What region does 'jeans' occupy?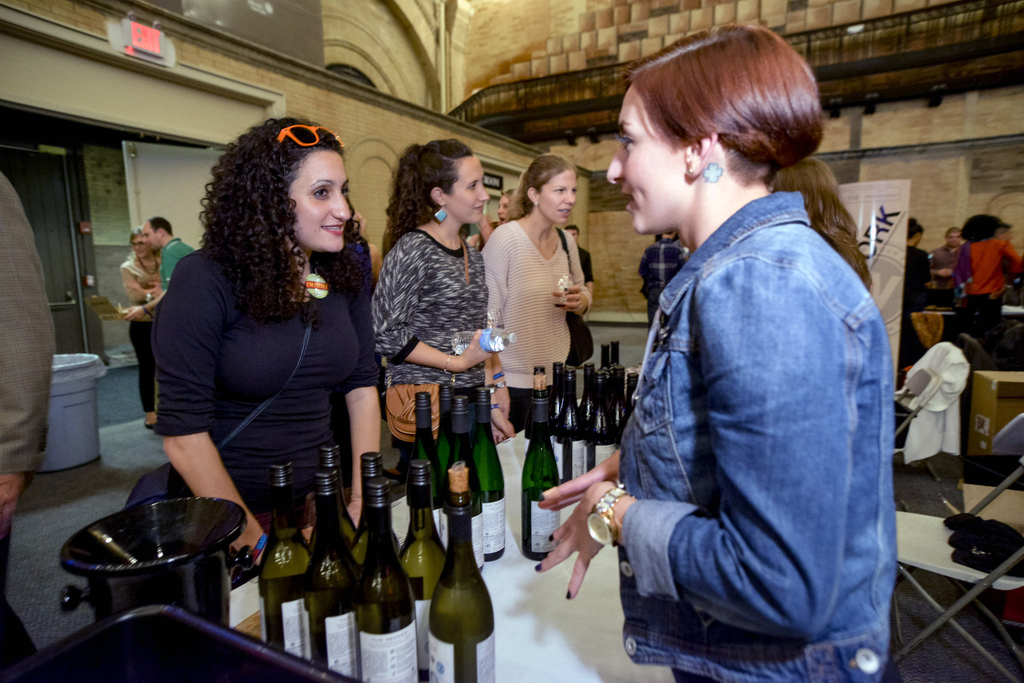
bbox=(120, 320, 154, 413).
